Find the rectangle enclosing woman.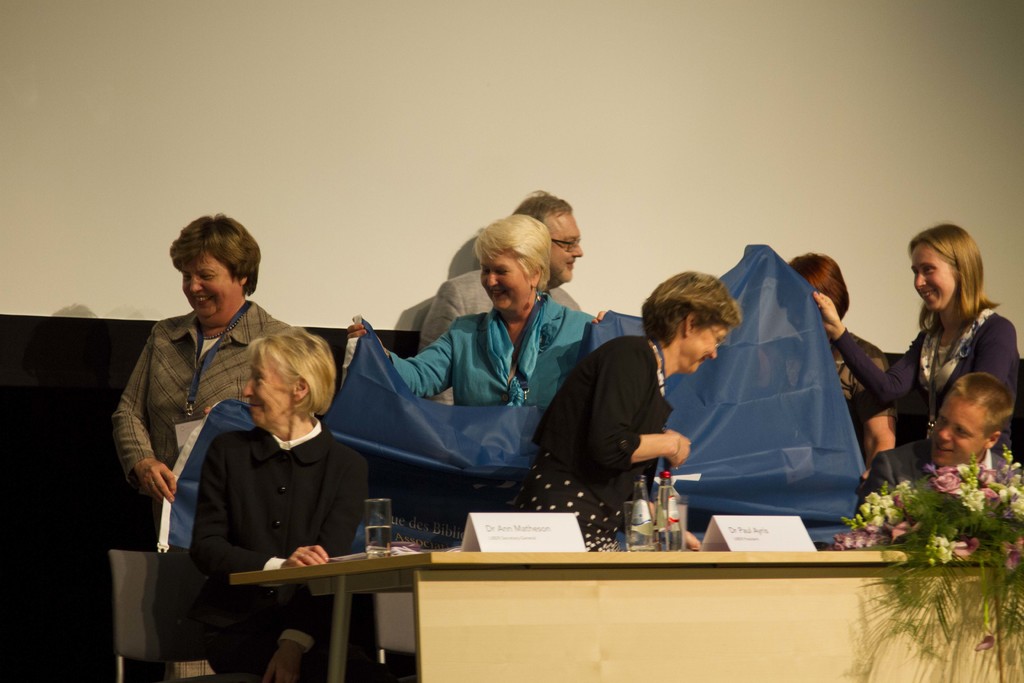
left=515, top=270, right=742, bottom=552.
